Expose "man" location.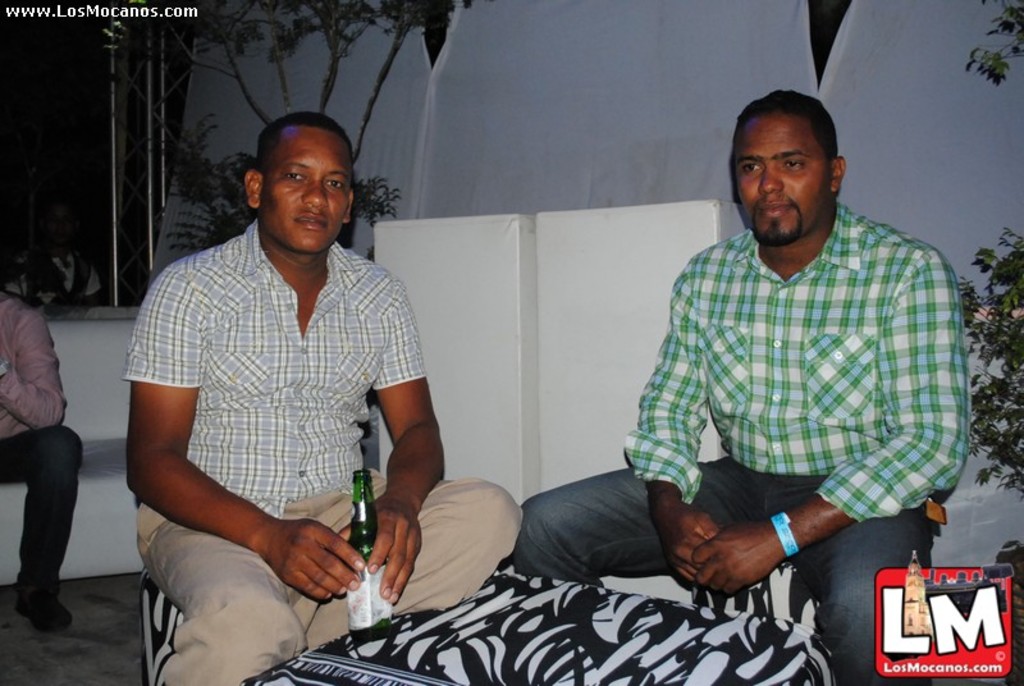
Exposed at {"x1": 511, "y1": 84, "x2": 978, "y2": 685}.
